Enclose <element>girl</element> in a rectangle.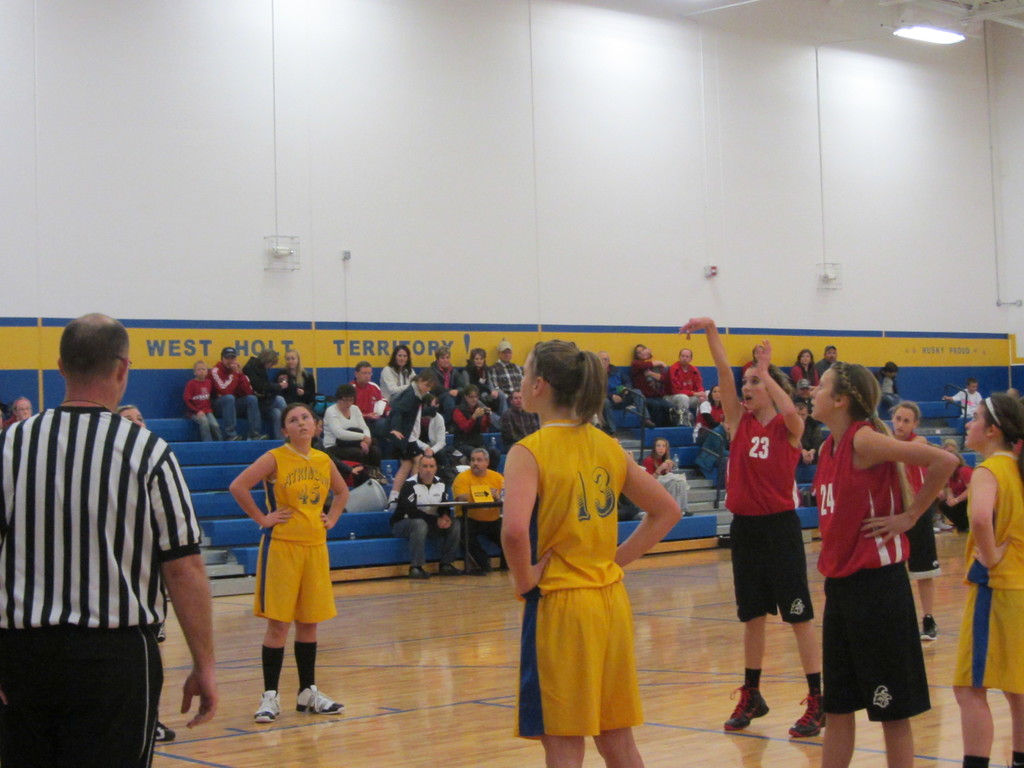
227/404/348/716.
